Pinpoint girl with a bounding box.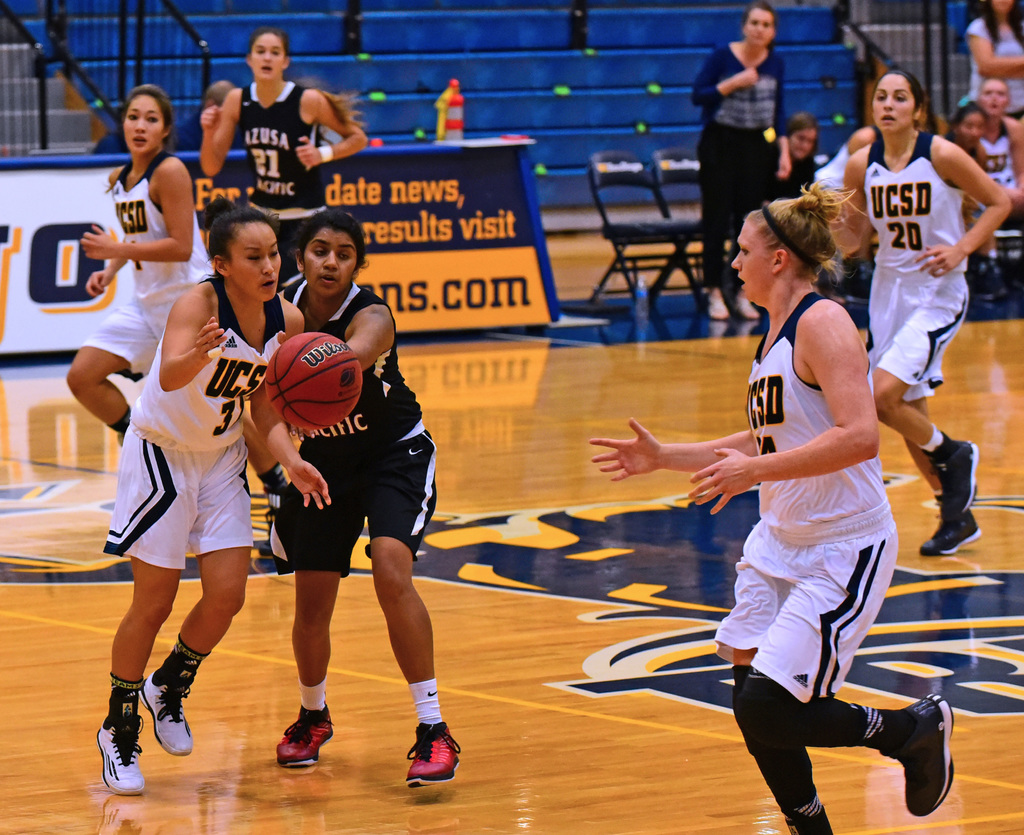
Rect(276, 209, 463, 783).
